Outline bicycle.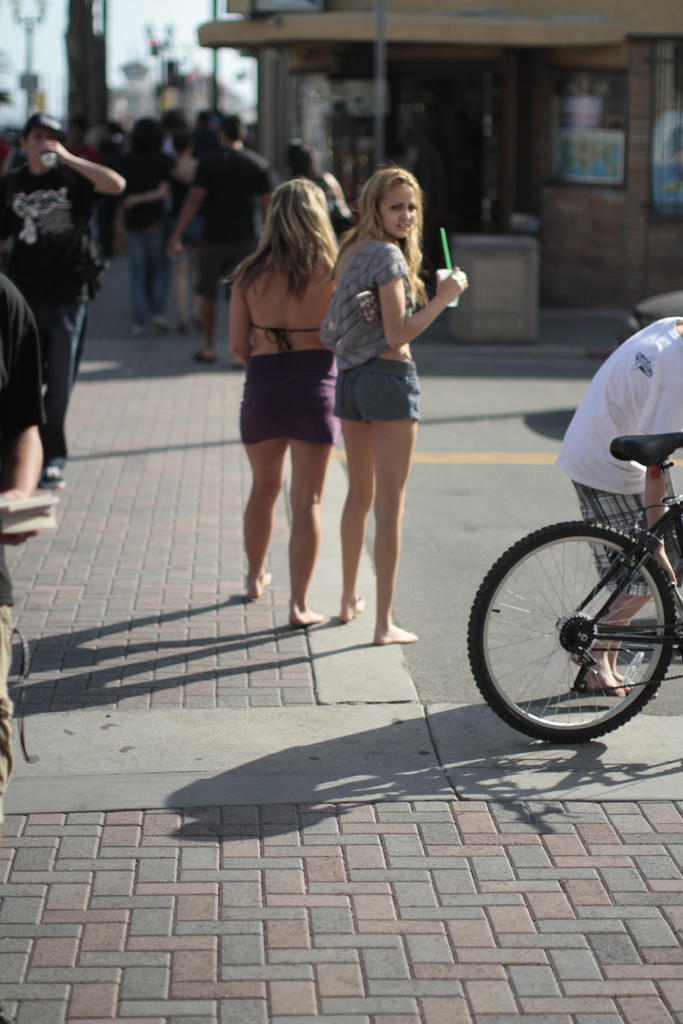
Outline: 474, 408, 682, 758.
